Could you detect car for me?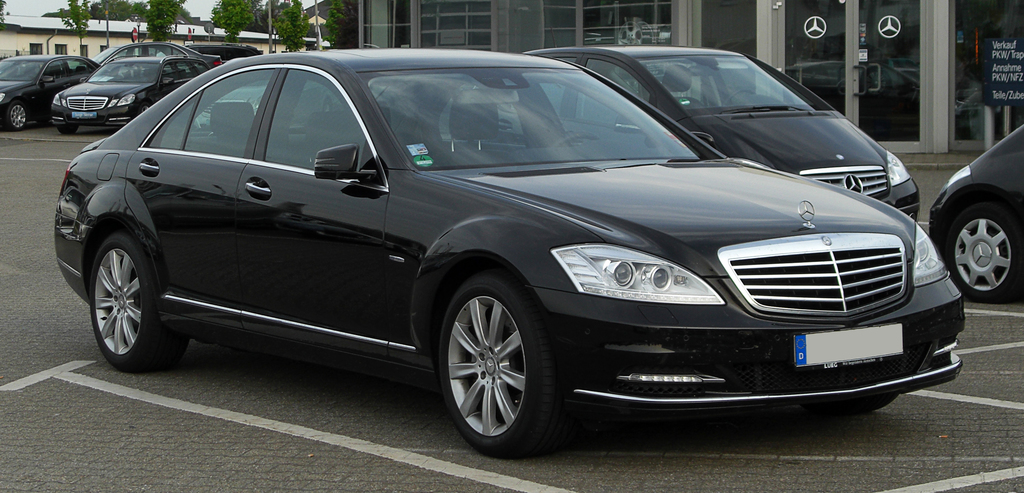
Detection result: x1=536 y1=43 x2=915 y2=237.
